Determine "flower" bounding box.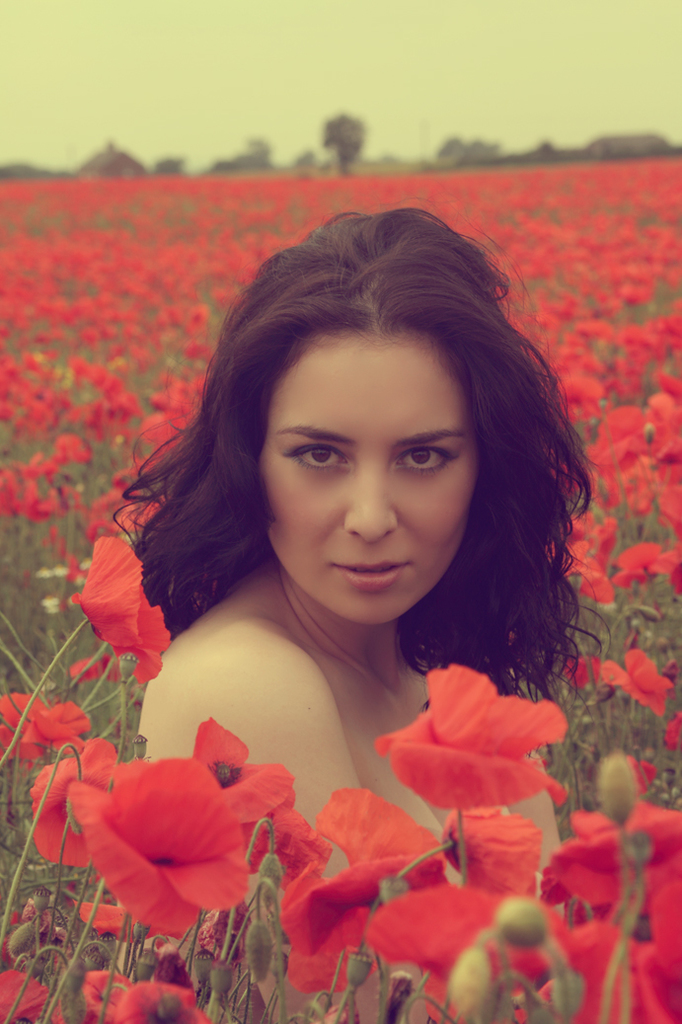
Determined: rect(118, 976, 210, 1023).
